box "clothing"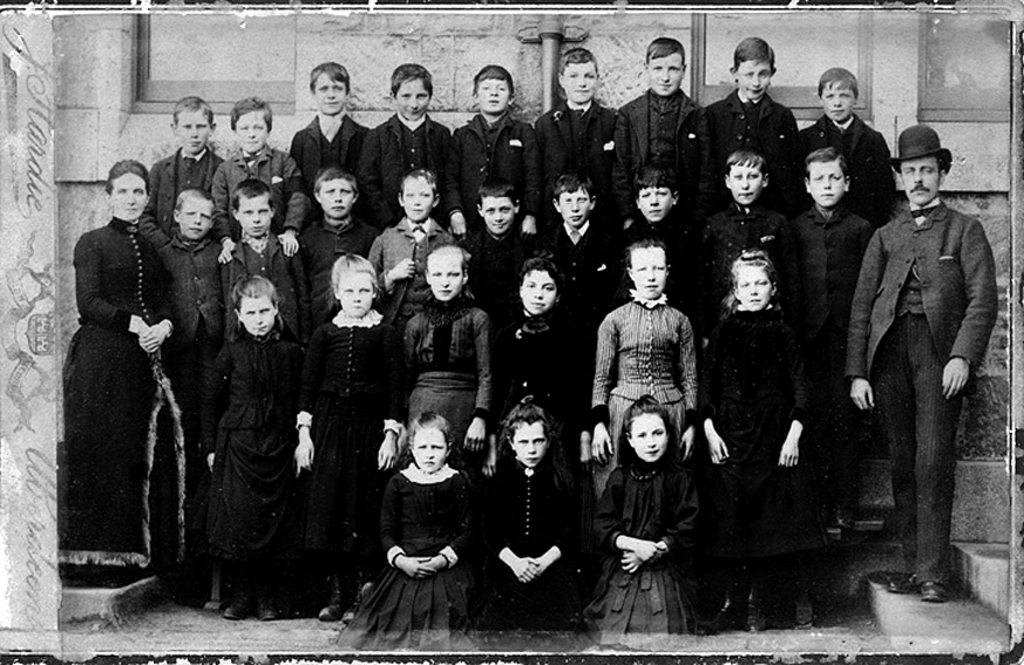
(left=692, top=194, right=792, bottom=321)
